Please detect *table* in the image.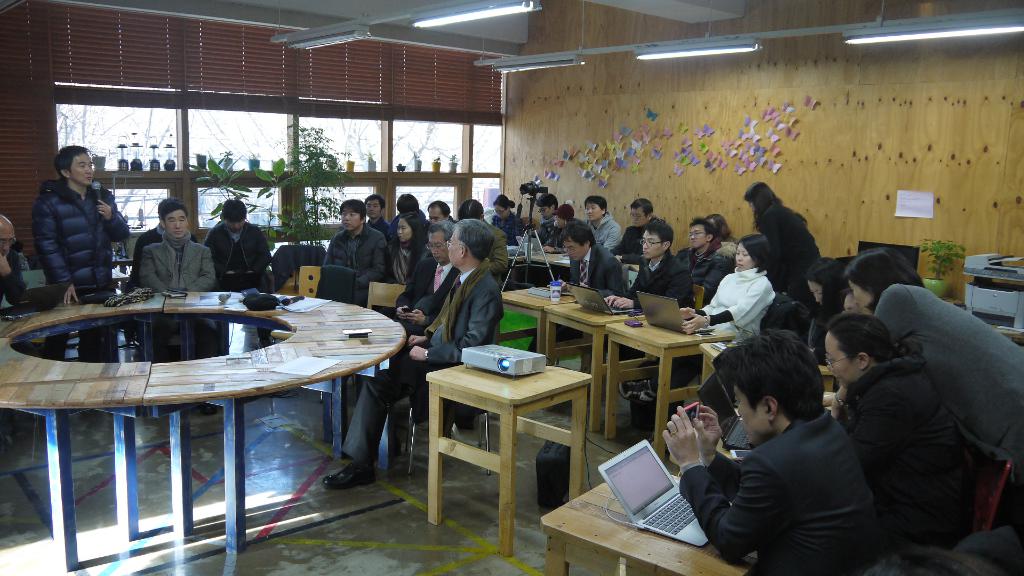
BBox(4, 287, 420, 550).
